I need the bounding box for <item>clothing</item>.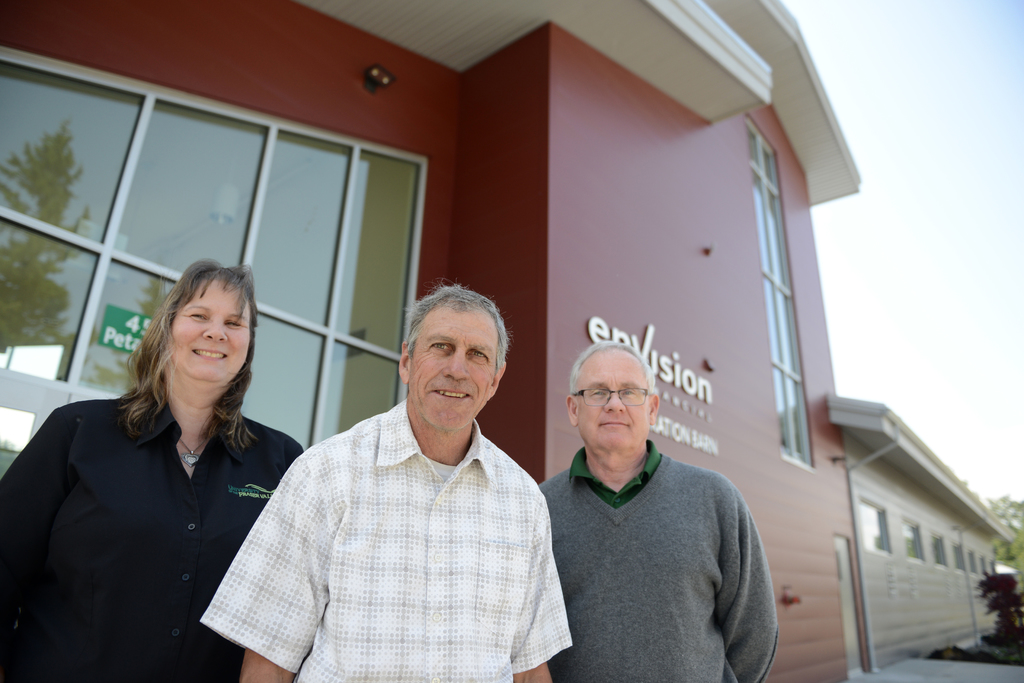
Here it is: <box>529,419,783,675</box>.
